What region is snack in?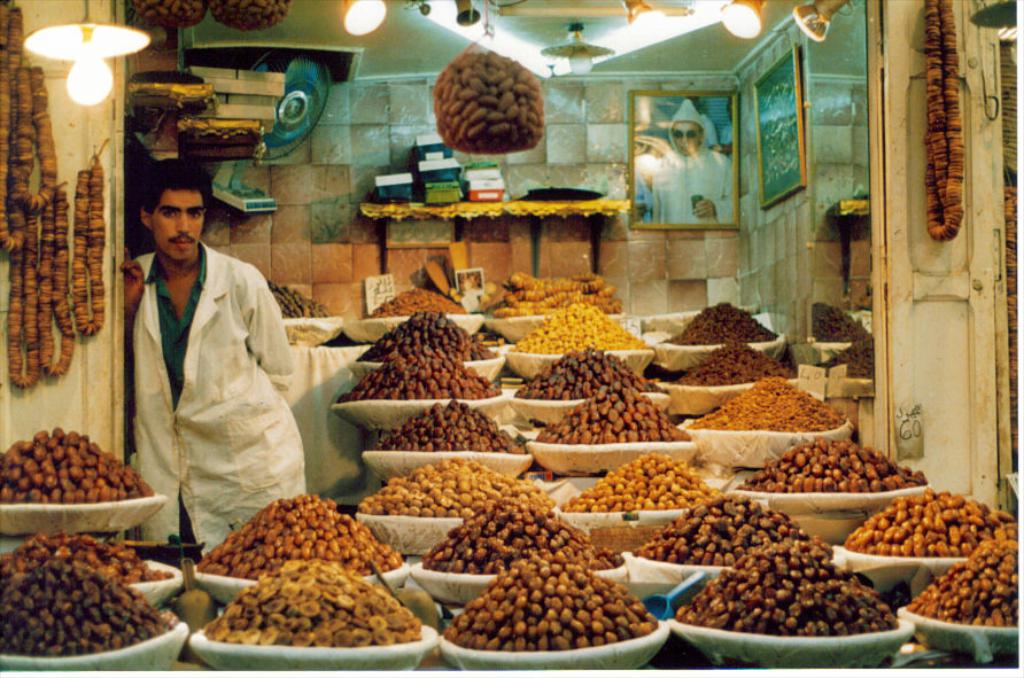
[left=0, top=0, right=104, bottom=388].
